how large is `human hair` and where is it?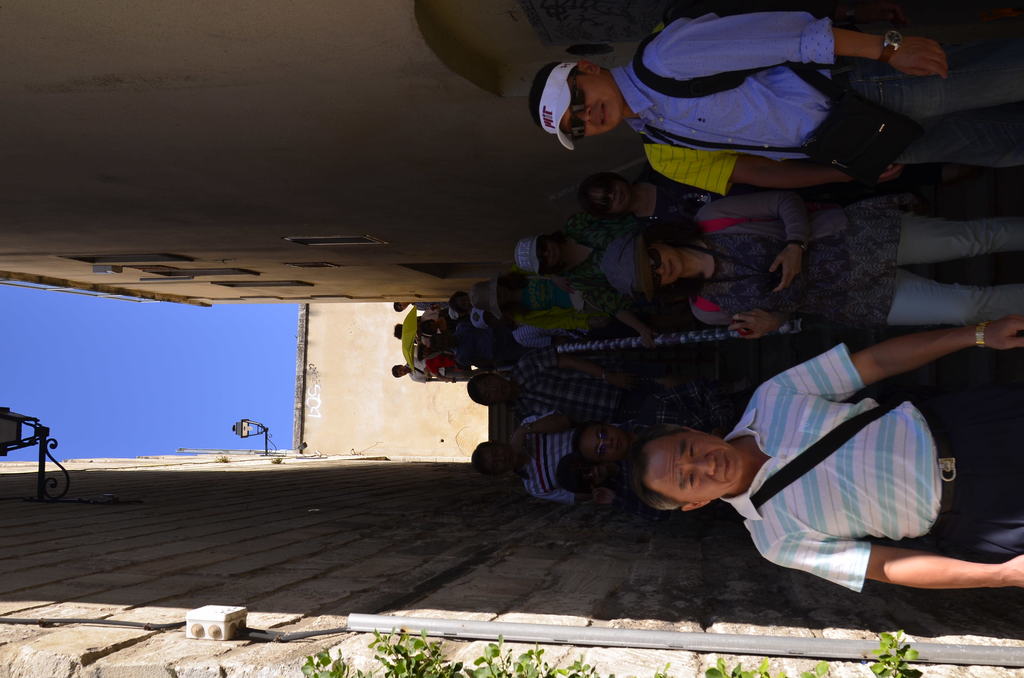
Bounding box: bbox=[464, 438, 514, 474].
